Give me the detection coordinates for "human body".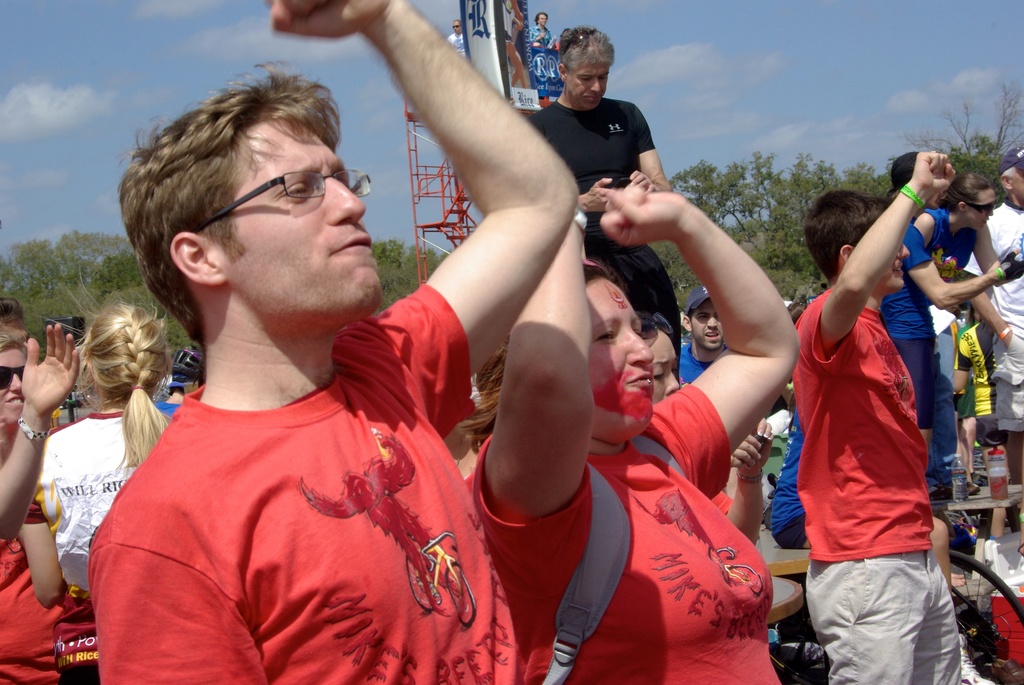
<region>447, 19, 467, 58</region>.
